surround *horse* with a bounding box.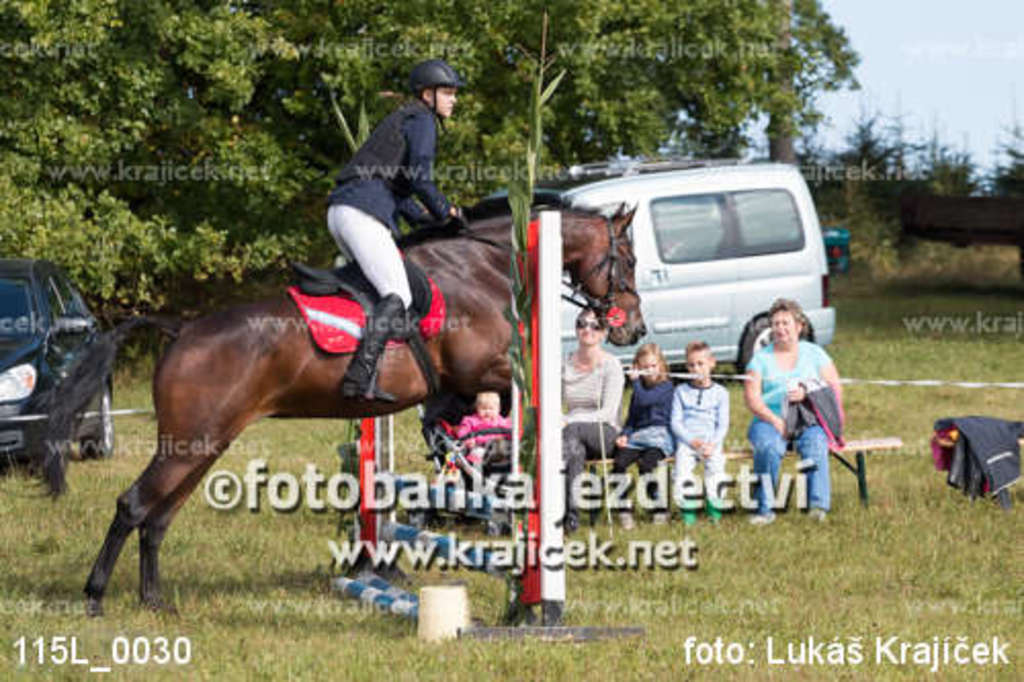
rect(20, 193, 649, 621).
